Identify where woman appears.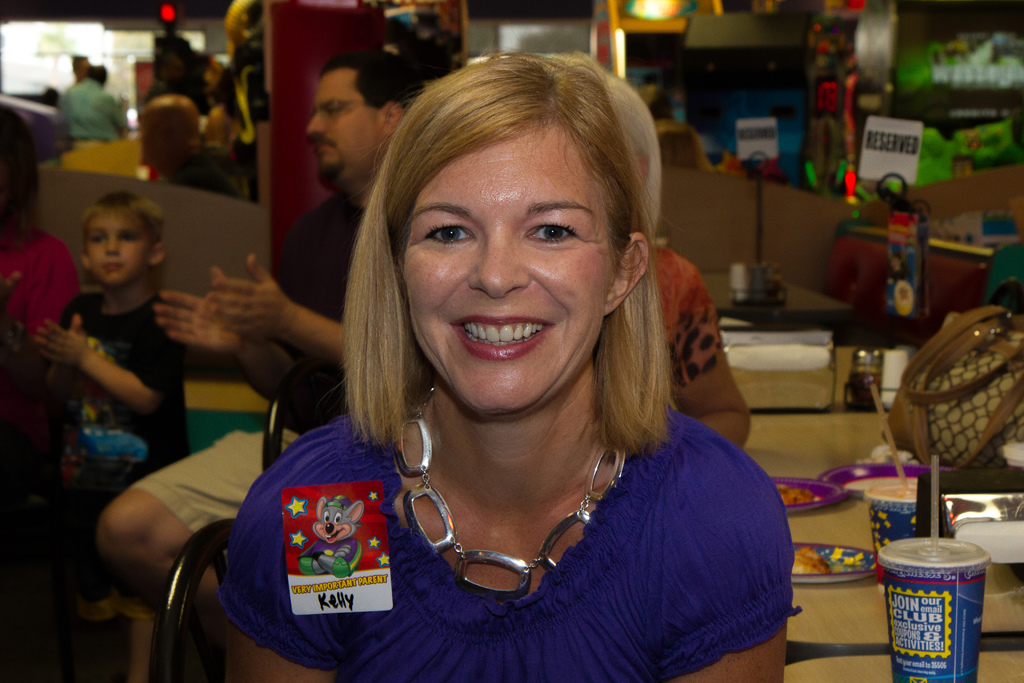
Appears at (x1=656, y1=124, x2=712, y2=174).
